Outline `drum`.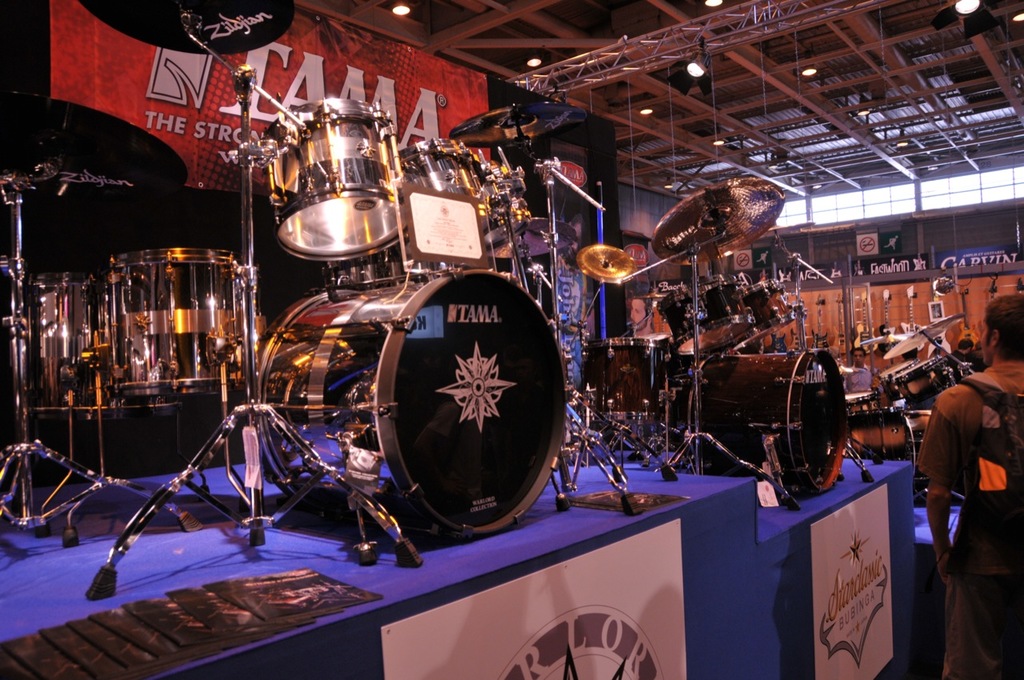
Outline: {"left": 399, "top": 138, "right": 493, "bottom": 225}.
